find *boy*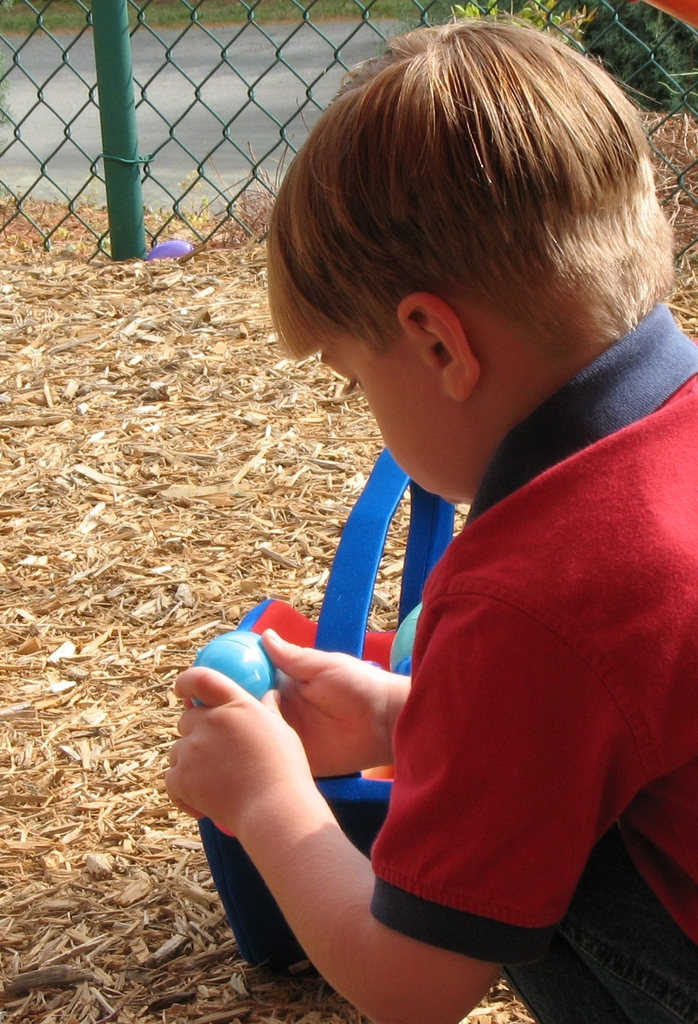
(216,0,667,1002)
